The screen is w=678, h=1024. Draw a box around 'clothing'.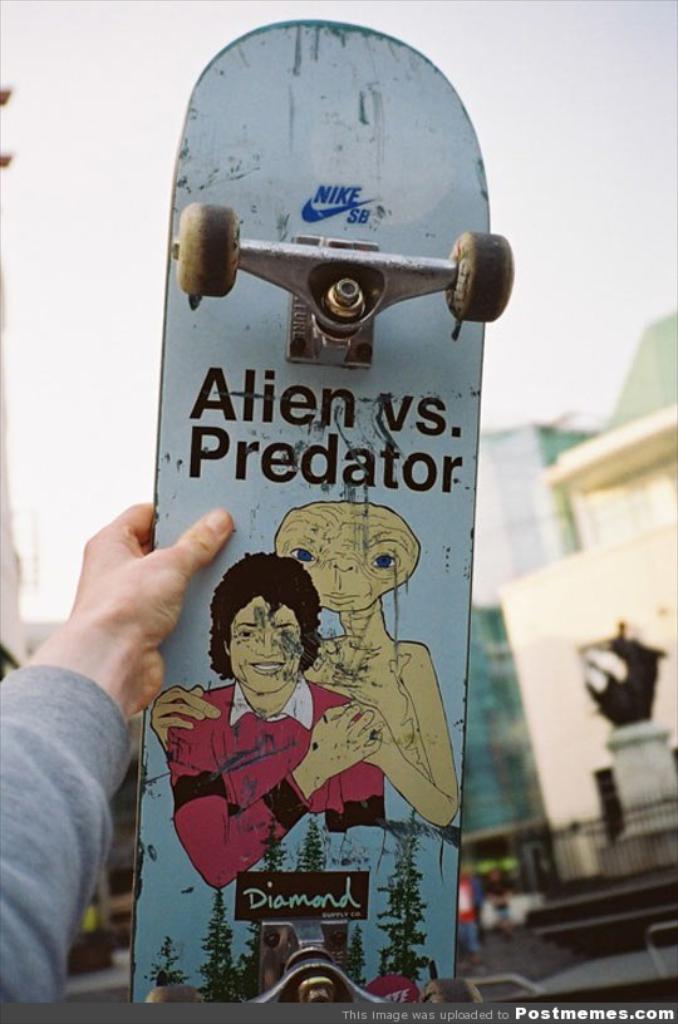
156, 664, 349, 895.
